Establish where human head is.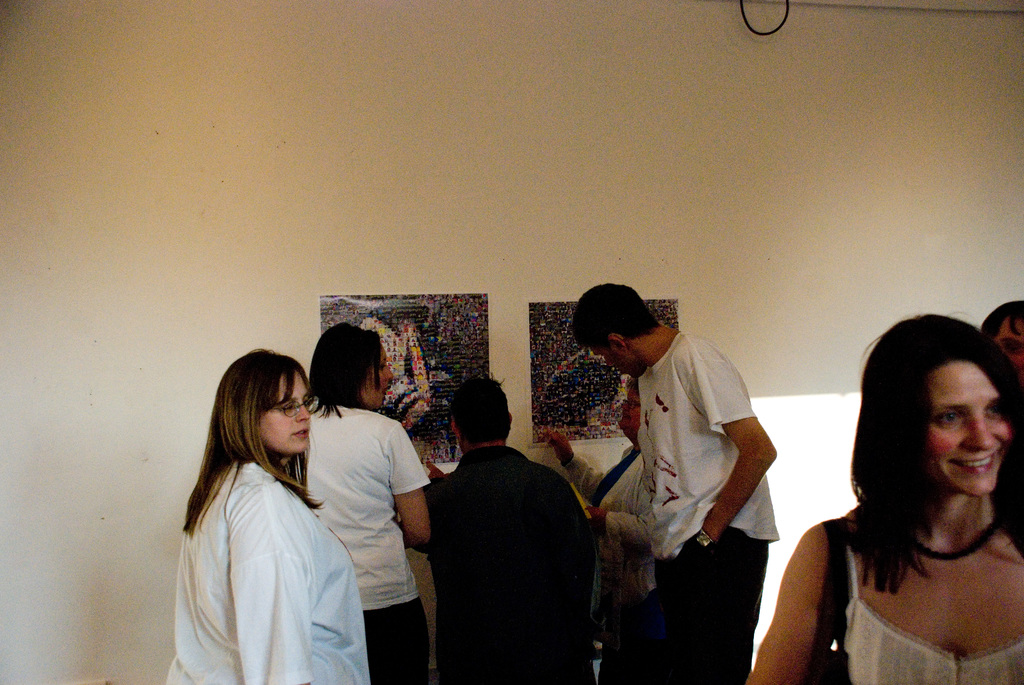
Established at box=[866, 331, 1012, 531].
